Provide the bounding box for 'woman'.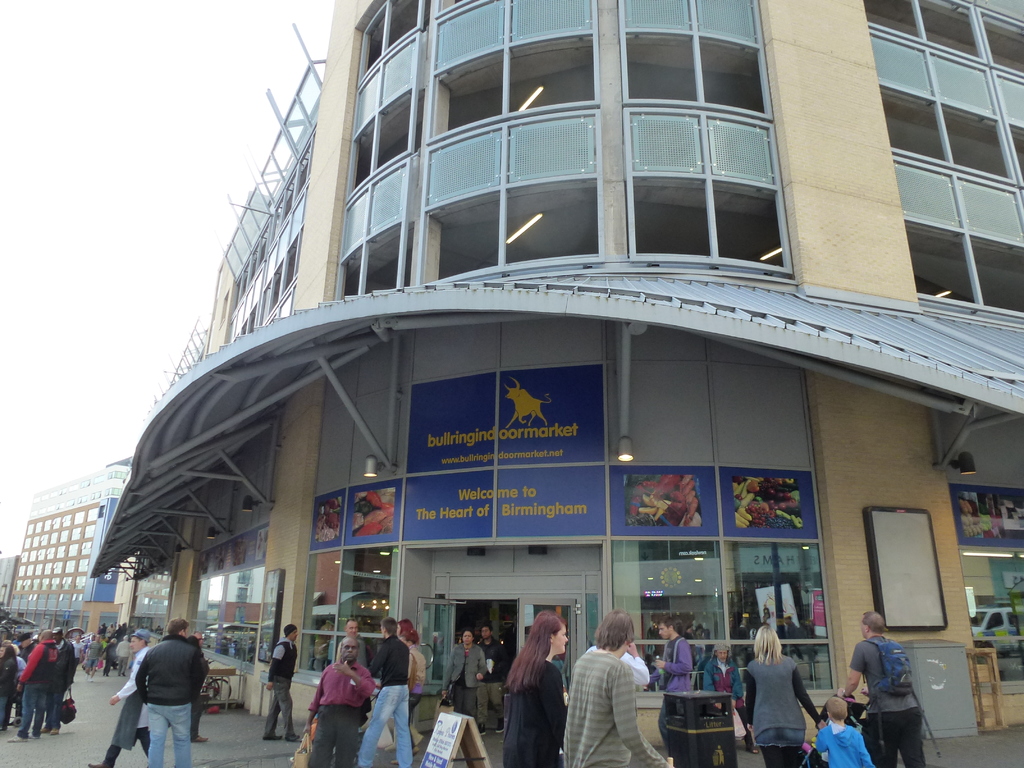
rect(445, 631, 488, 718).
